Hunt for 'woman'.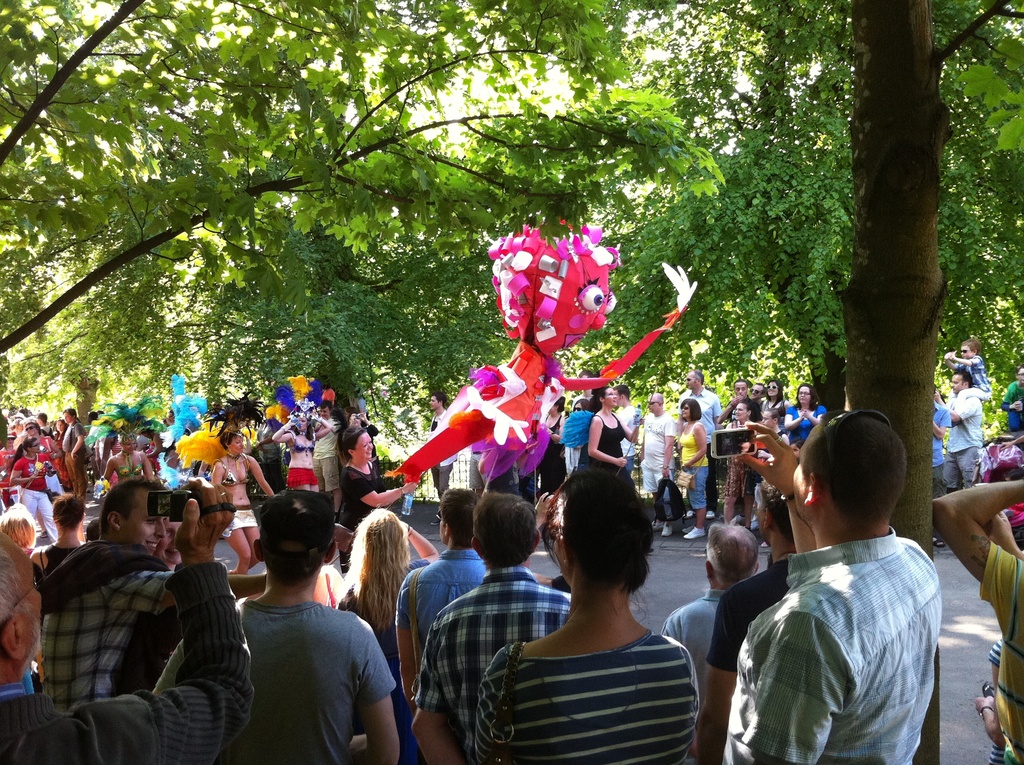
Hunted down at (568, 396, 594, 466).
